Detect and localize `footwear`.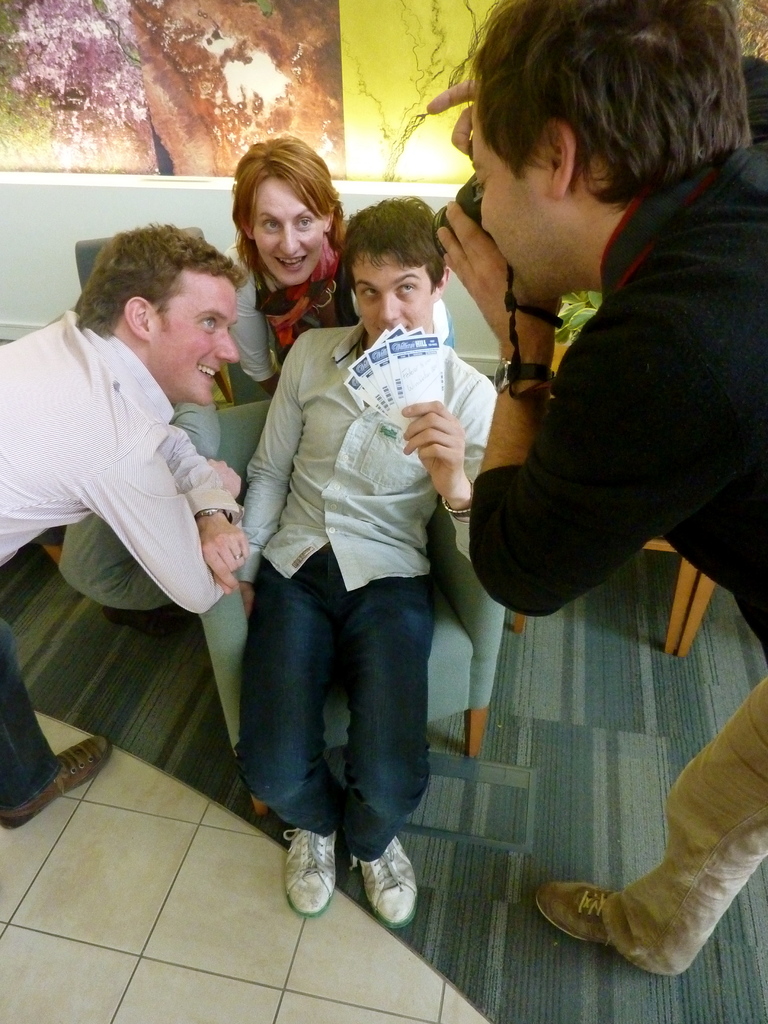
Localized at l=358, t=832, r=417, b=939.
